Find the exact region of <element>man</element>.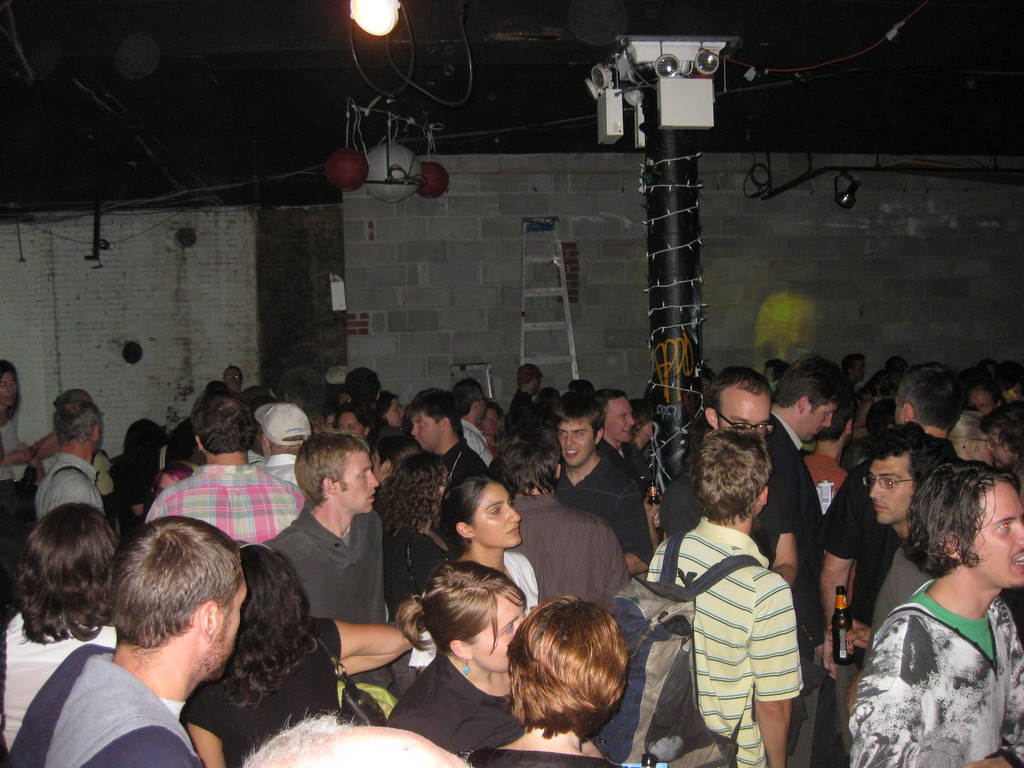
Exact region: 844, 452, 1023, 765.
